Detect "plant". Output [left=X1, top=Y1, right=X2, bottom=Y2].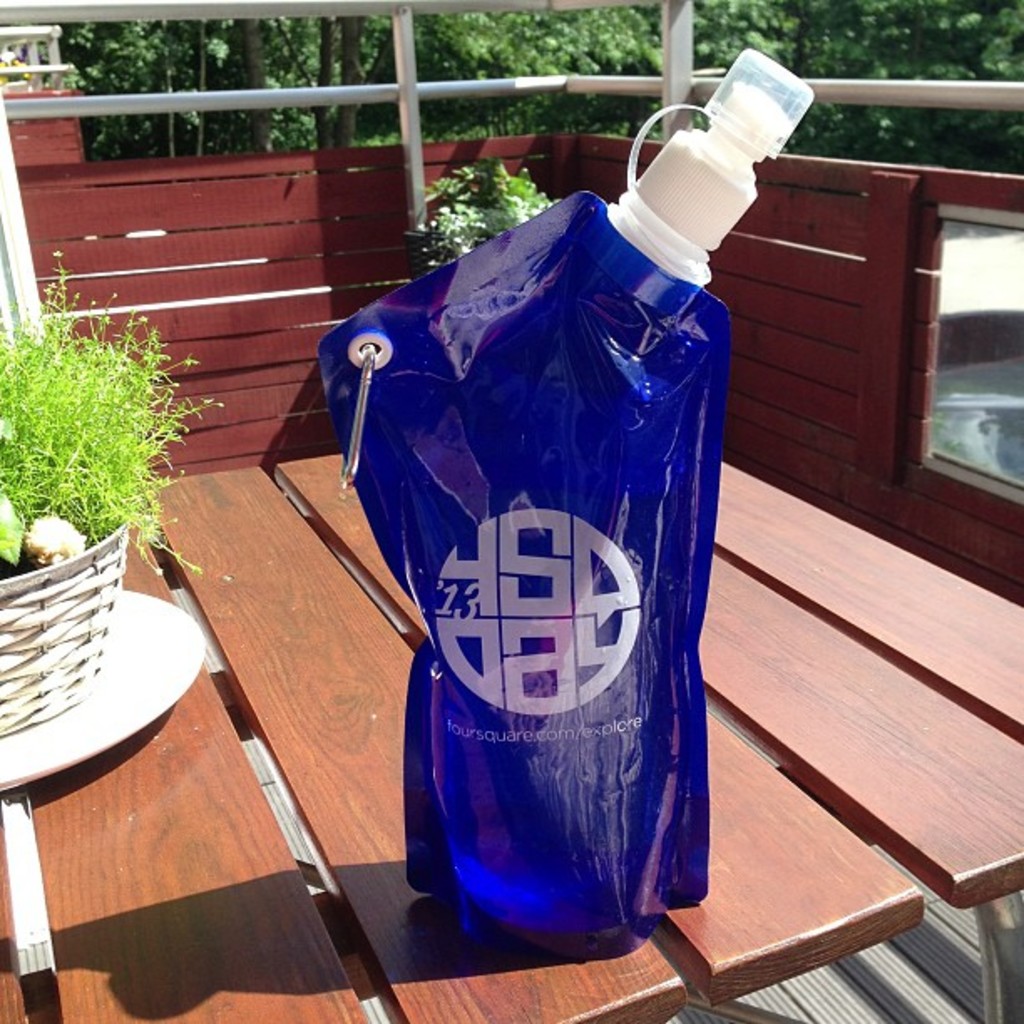
[left=412, top=136, right=564, bottom=266].
